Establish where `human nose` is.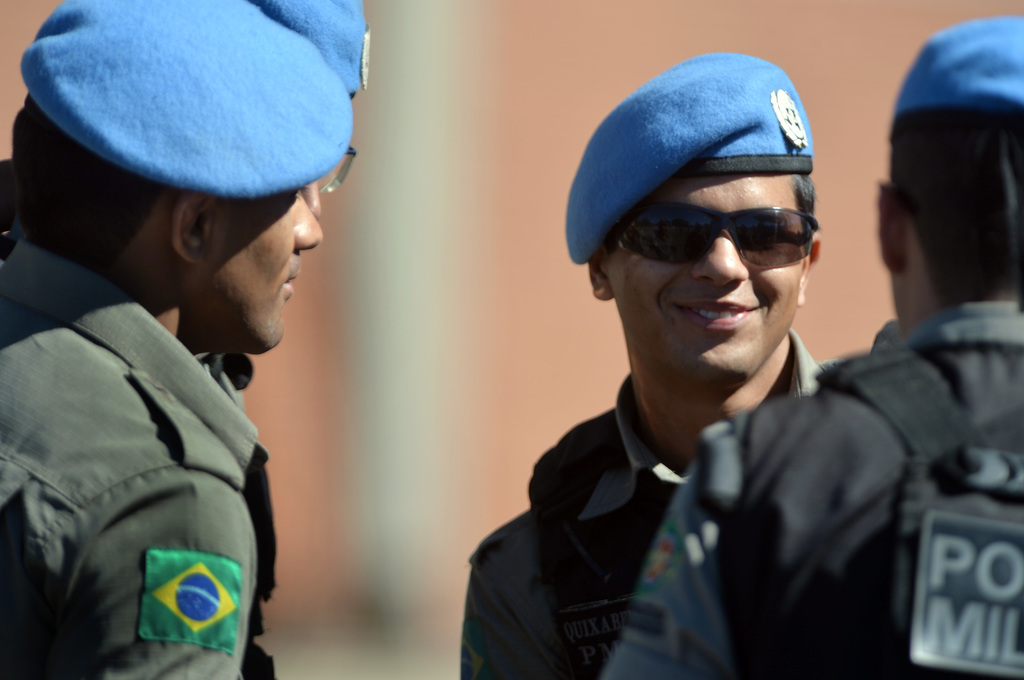
Established at box=[292, 189, 319, 248].
